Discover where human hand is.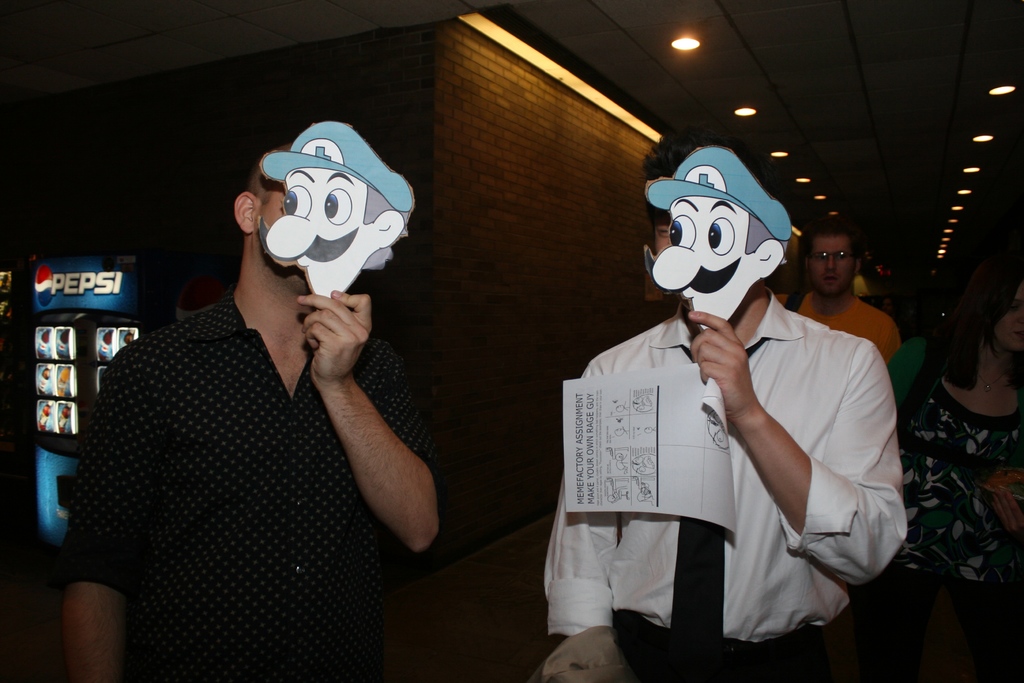
Discovered at left=687, top=310, right=755, bottom=419.
